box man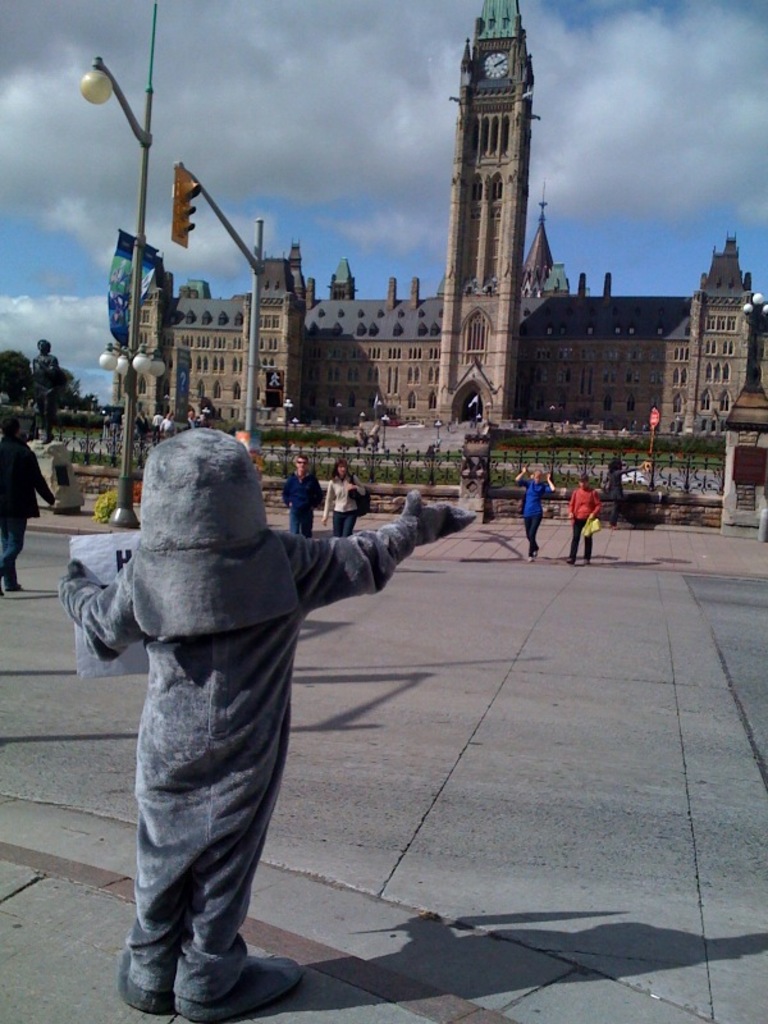
56, 396, 429, 1007
